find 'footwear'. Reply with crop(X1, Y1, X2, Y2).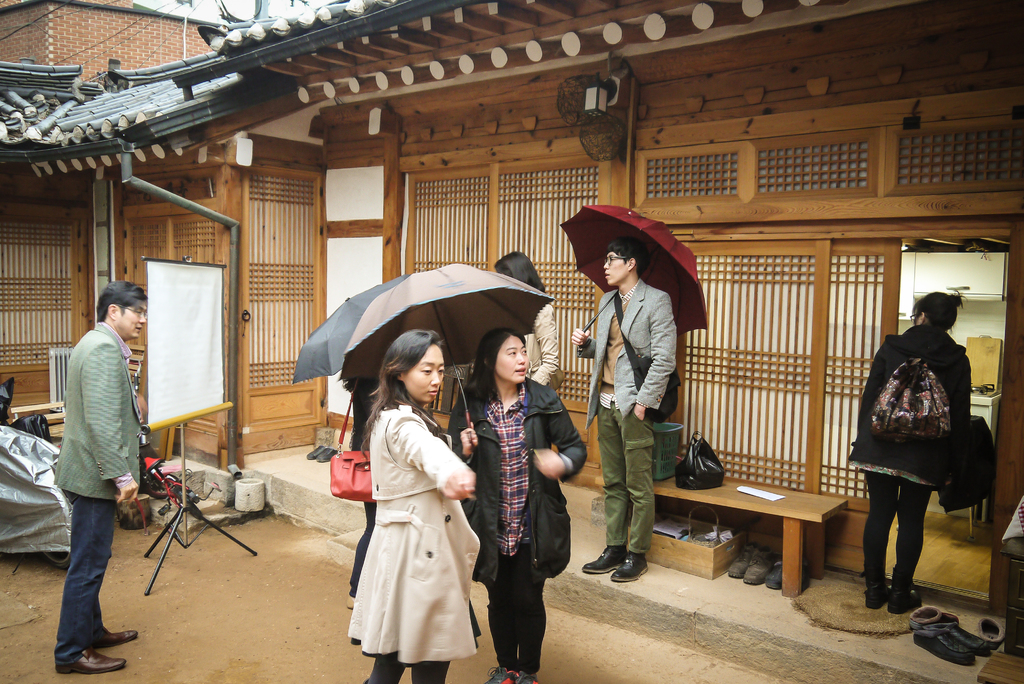
crop(321, 450, 339, 466).
